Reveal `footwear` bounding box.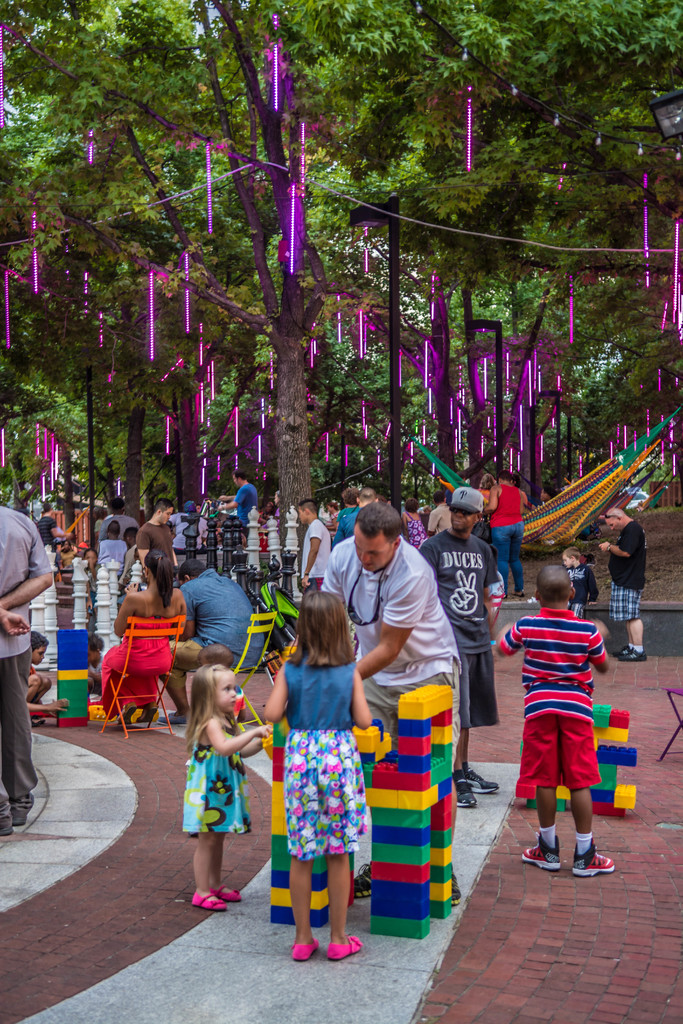
Revealed: 26/714/40/730.
